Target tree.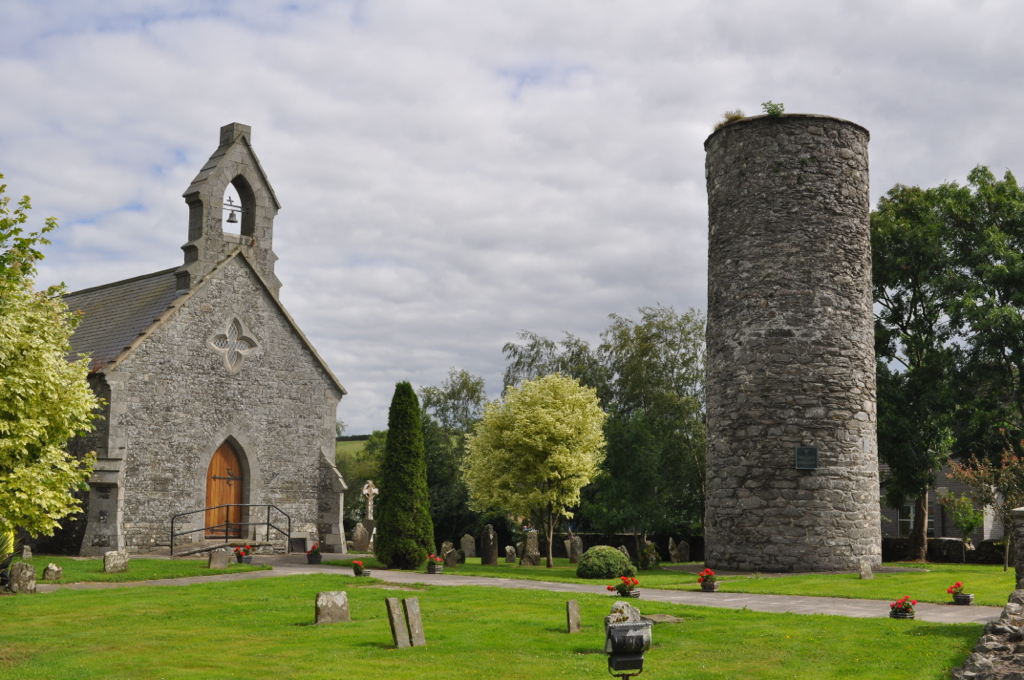
Target region: locate(373, 376, 441, 565).
